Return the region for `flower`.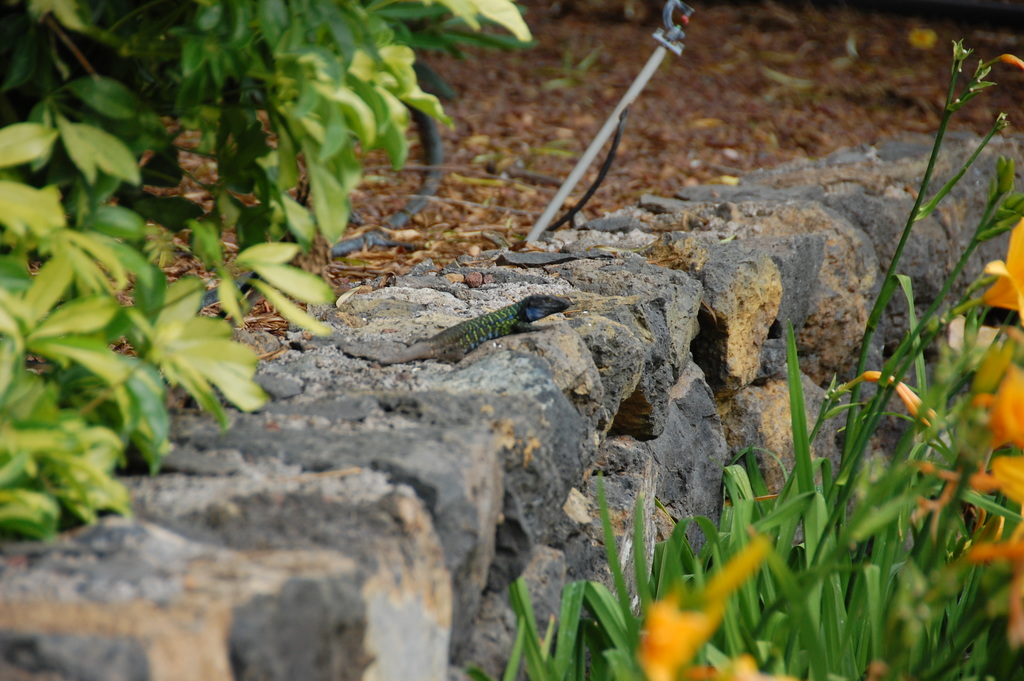
[left=860, top=368, right=941, bottom=432].
